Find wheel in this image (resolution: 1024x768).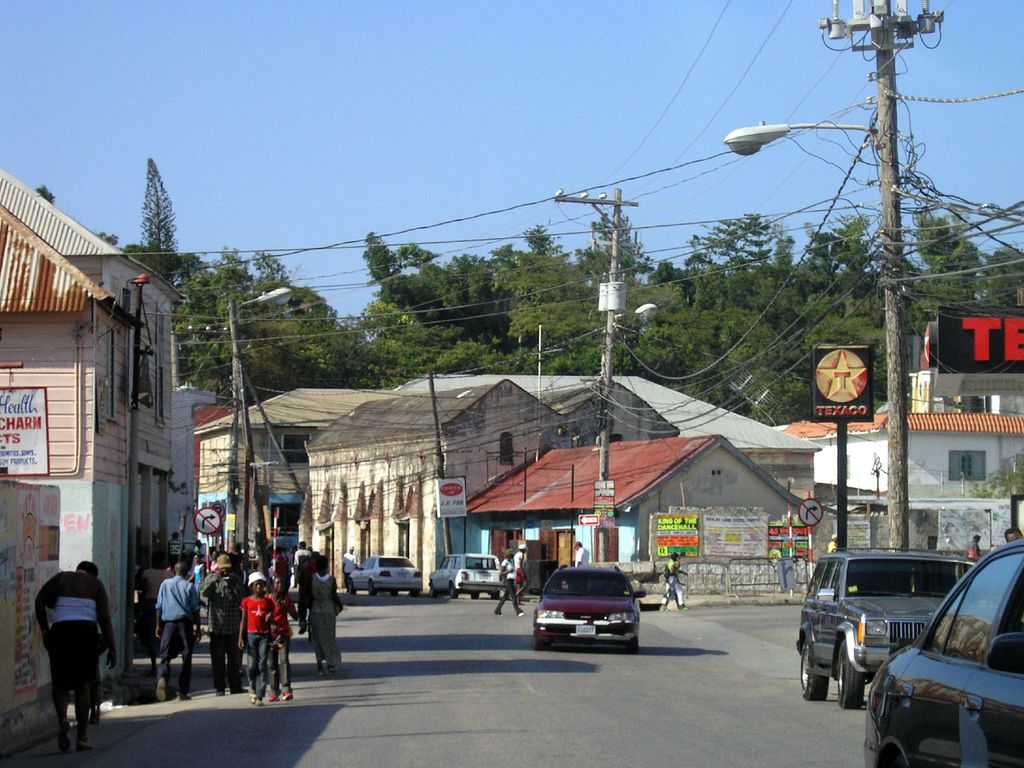
(429,580,433,597).
